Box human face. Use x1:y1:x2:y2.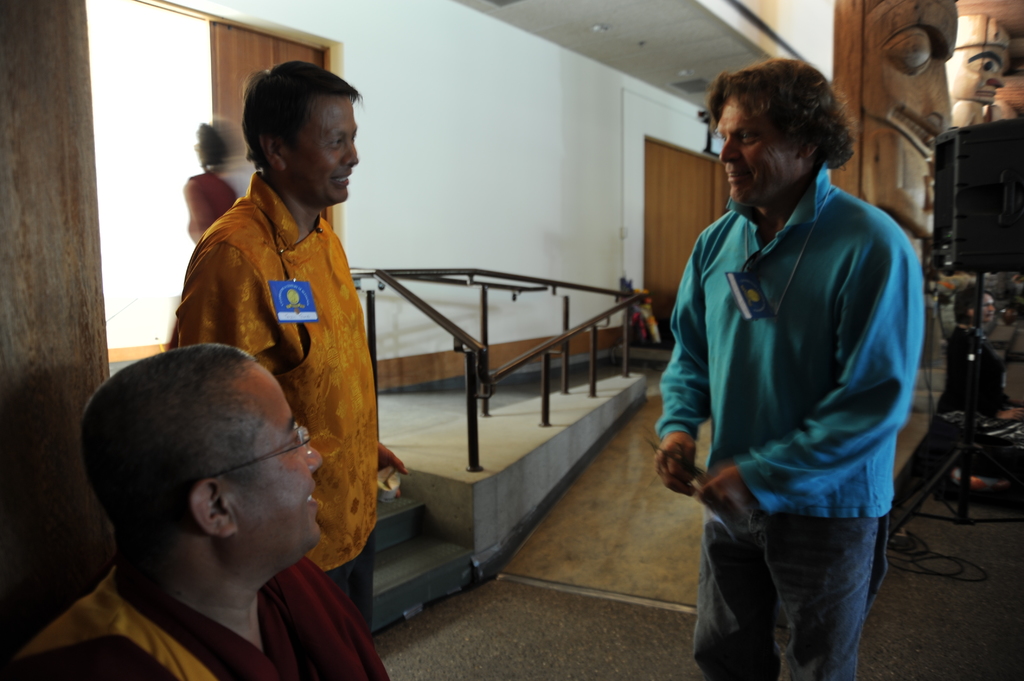
723:94:798:205.
